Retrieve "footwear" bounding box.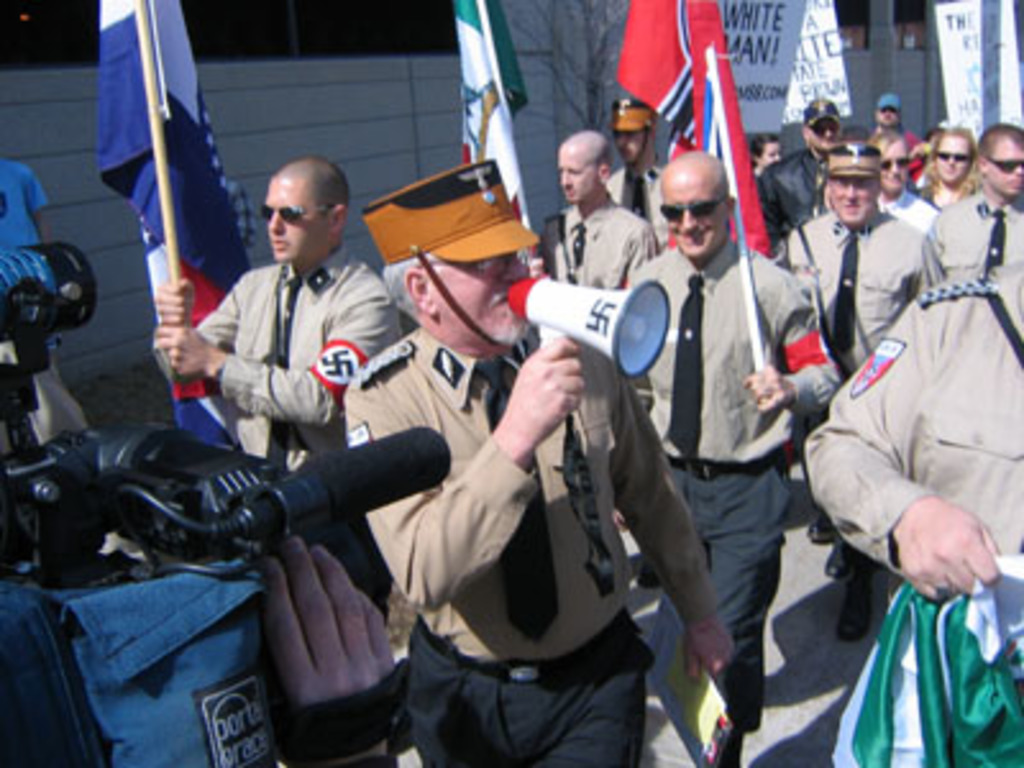
Bounding box: (827,538,860,576).
